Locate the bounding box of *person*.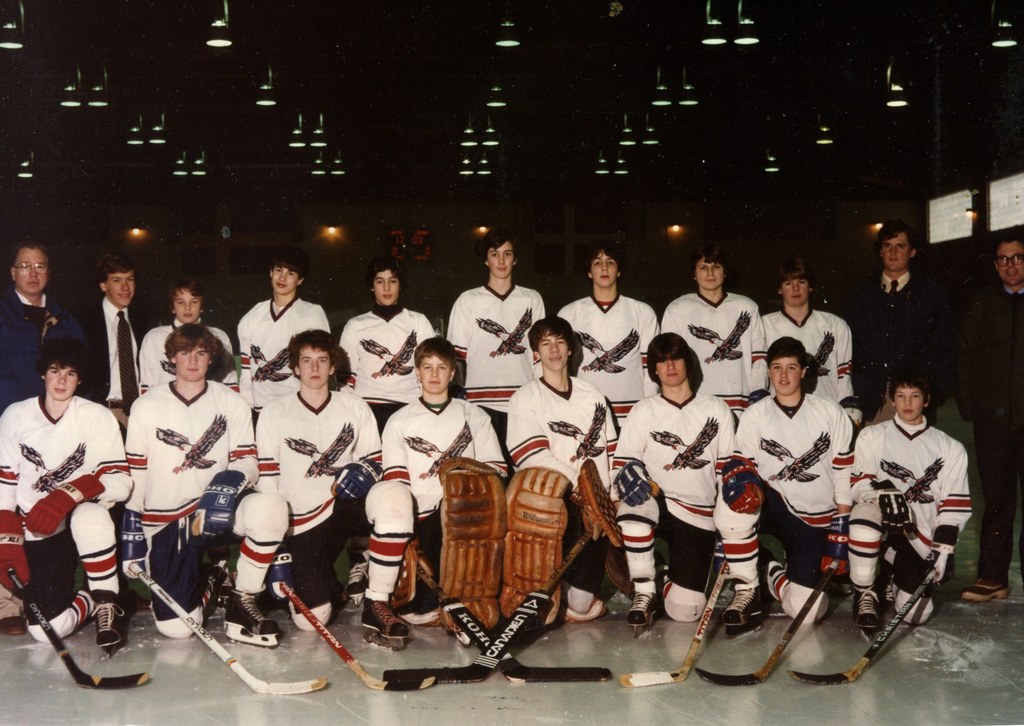
Bounding box: box=[380, 338, 511, 629].
